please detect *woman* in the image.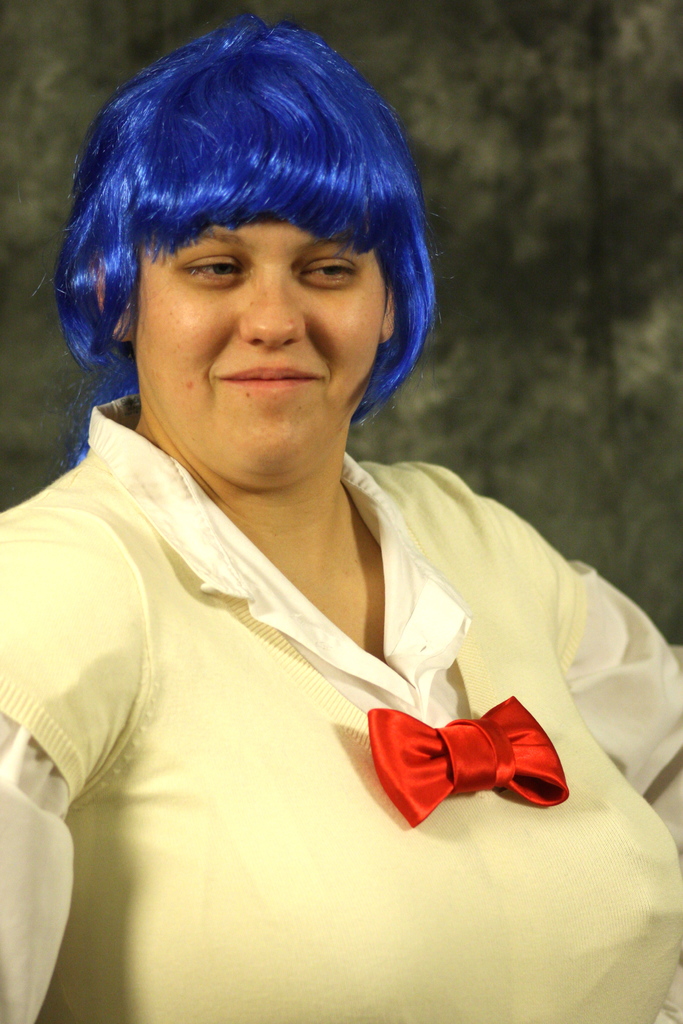
<region>0, 17, 682, 1023</region>.
